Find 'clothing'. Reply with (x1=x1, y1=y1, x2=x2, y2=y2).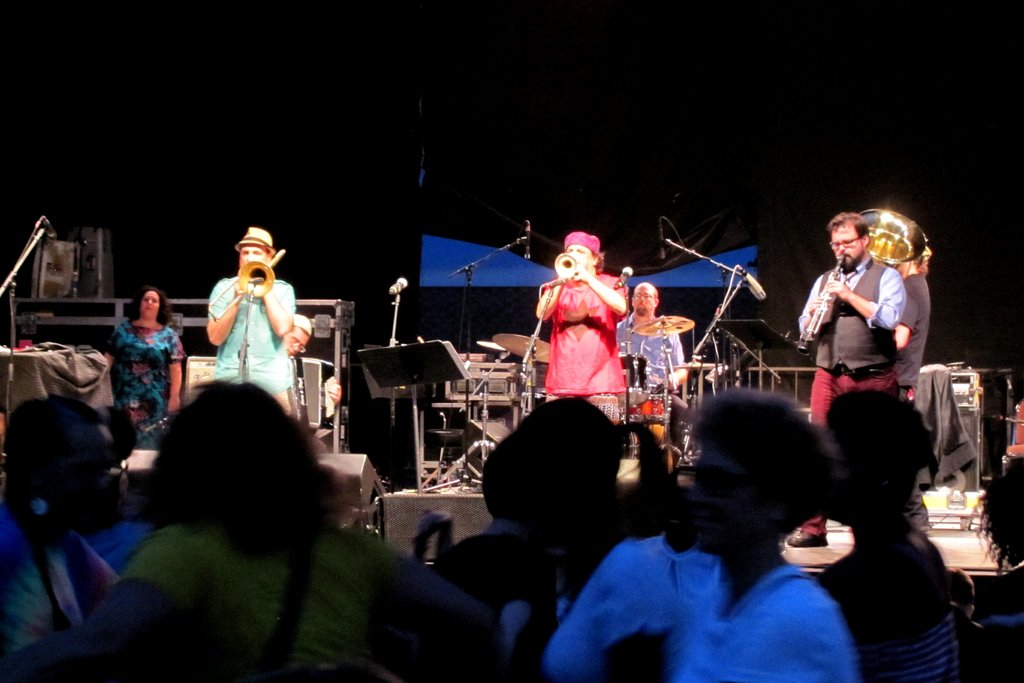
(x1=614, y1=320, x2=689, y2=413).
